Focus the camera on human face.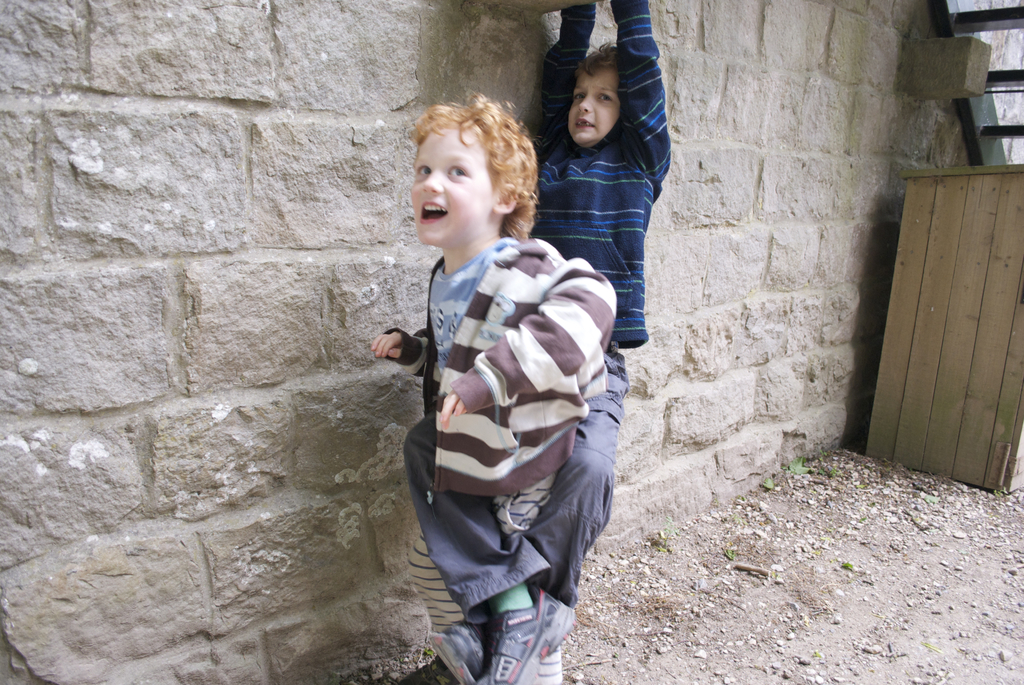
Focus region: 570:70:623:142.
